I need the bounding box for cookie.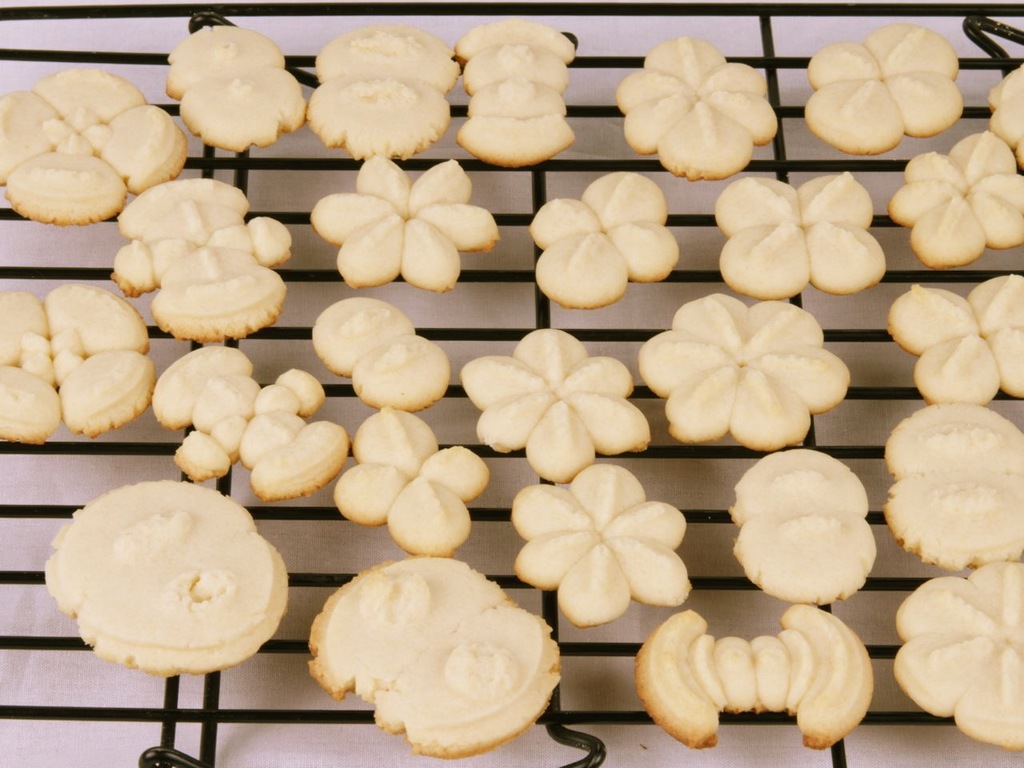
Here it is: 527,166,682,314.
